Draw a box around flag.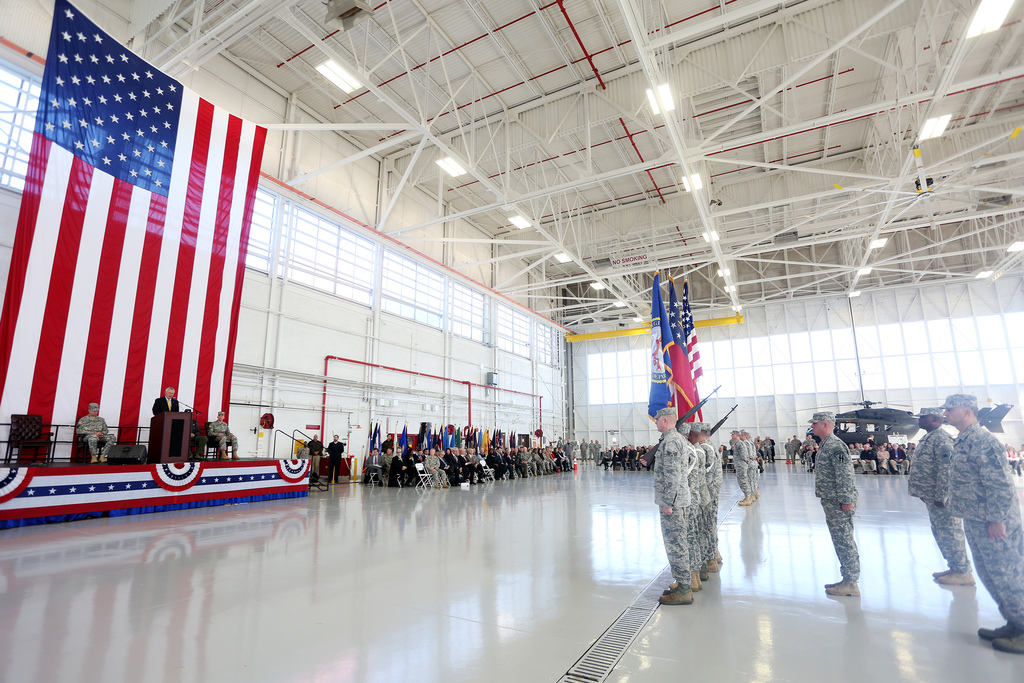
<bbox>663, 283, 703, 425</bbox>.
